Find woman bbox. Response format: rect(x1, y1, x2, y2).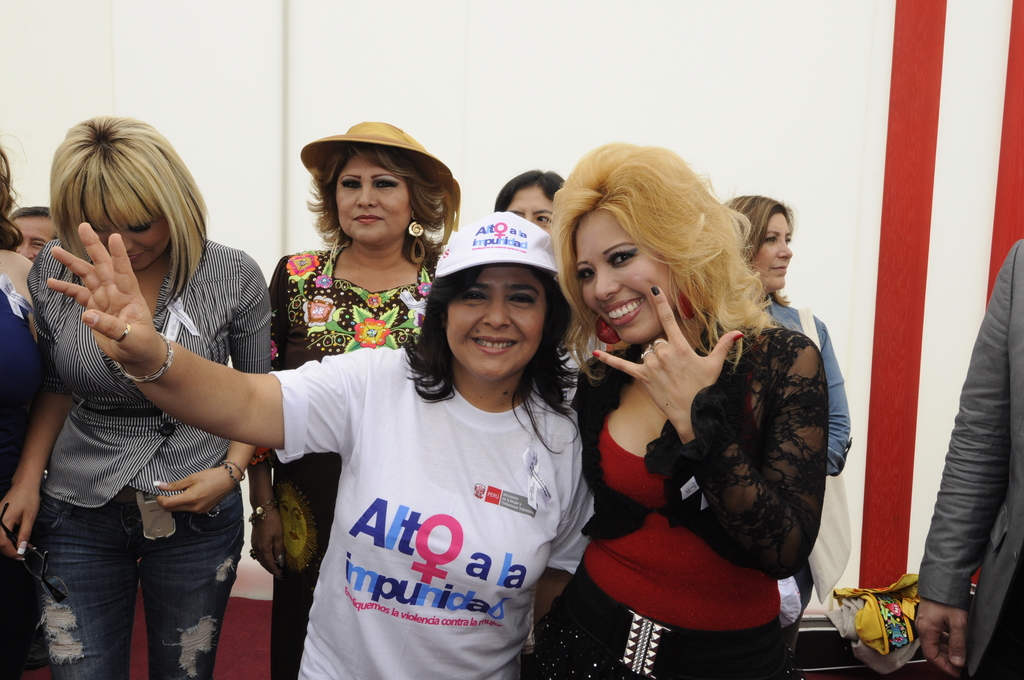
rect(0, 149, 45, 679).
